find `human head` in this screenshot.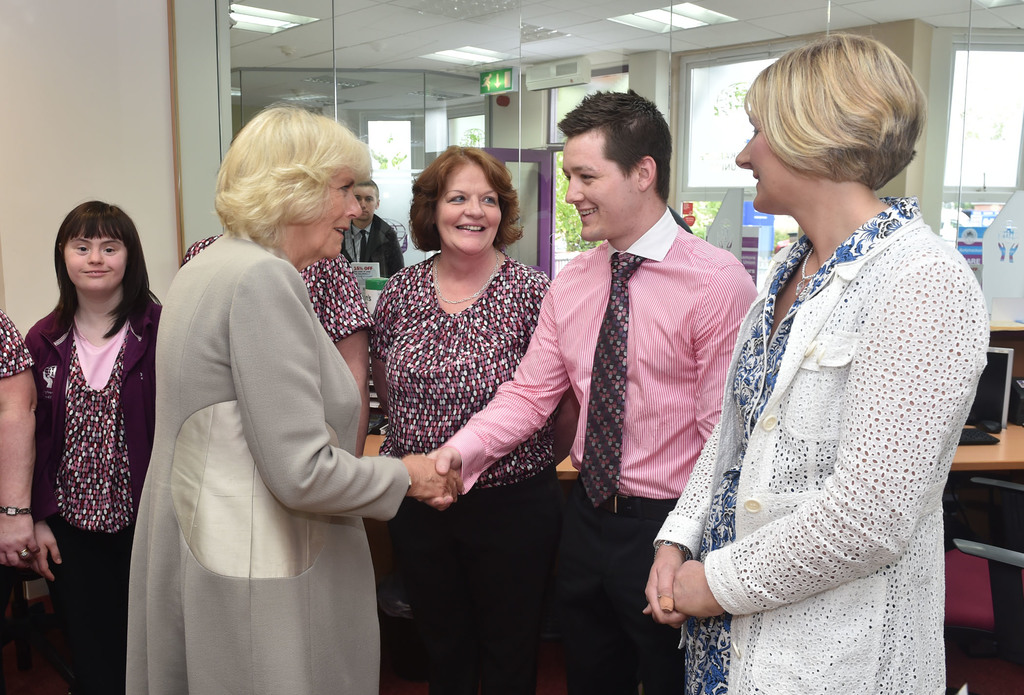
The bounding box for `human head` is {"left": 42, "top": 199, "right": 134, "bottom": 307}.
